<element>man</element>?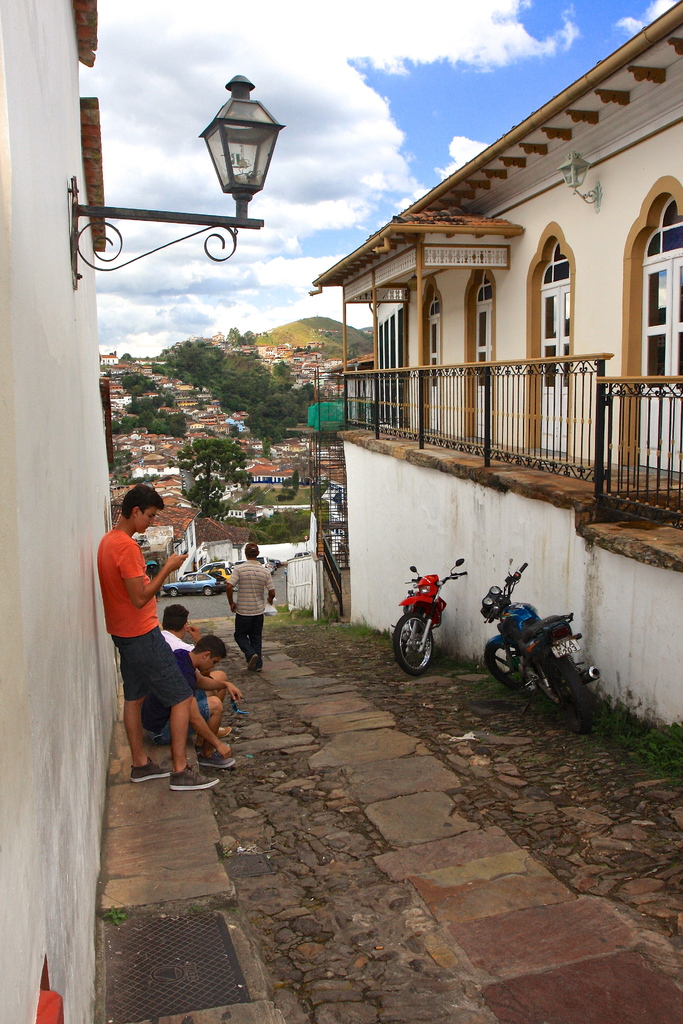
(x1=159, y1=602, x2=204, y2=651)
